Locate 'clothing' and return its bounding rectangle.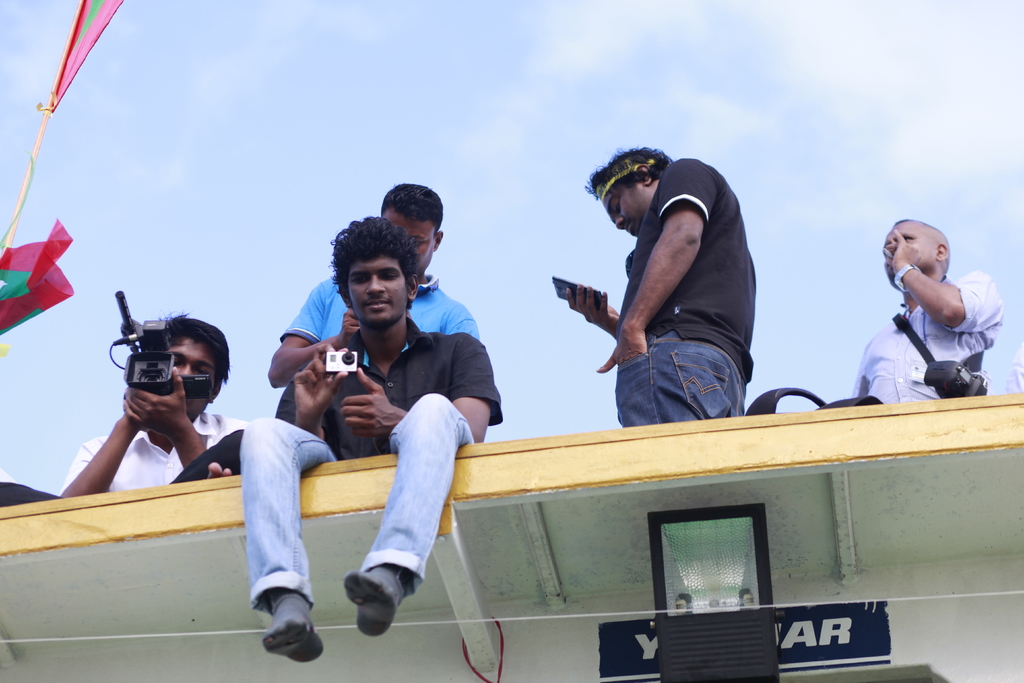
<bbox>254, 309, 499, 607</bbox>.
